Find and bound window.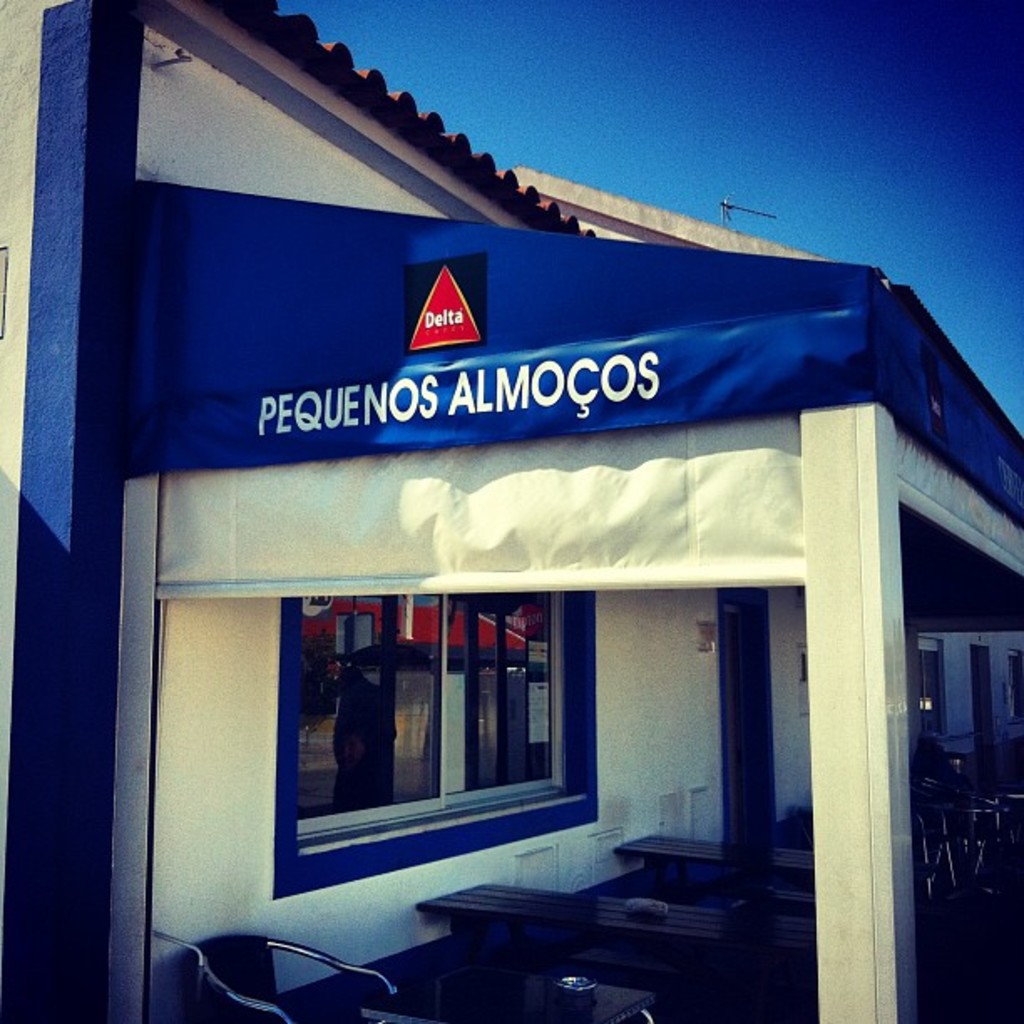
Bound: bbox=[914, 641, 950, 731].
